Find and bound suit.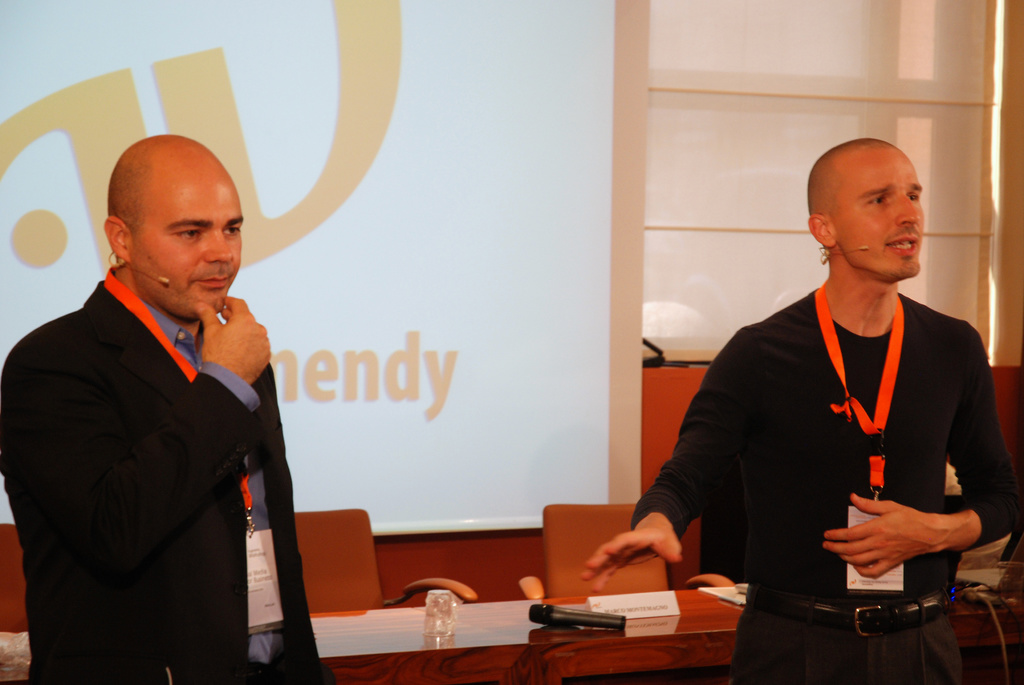
Bound: <box>7,213,324,665</box>.
